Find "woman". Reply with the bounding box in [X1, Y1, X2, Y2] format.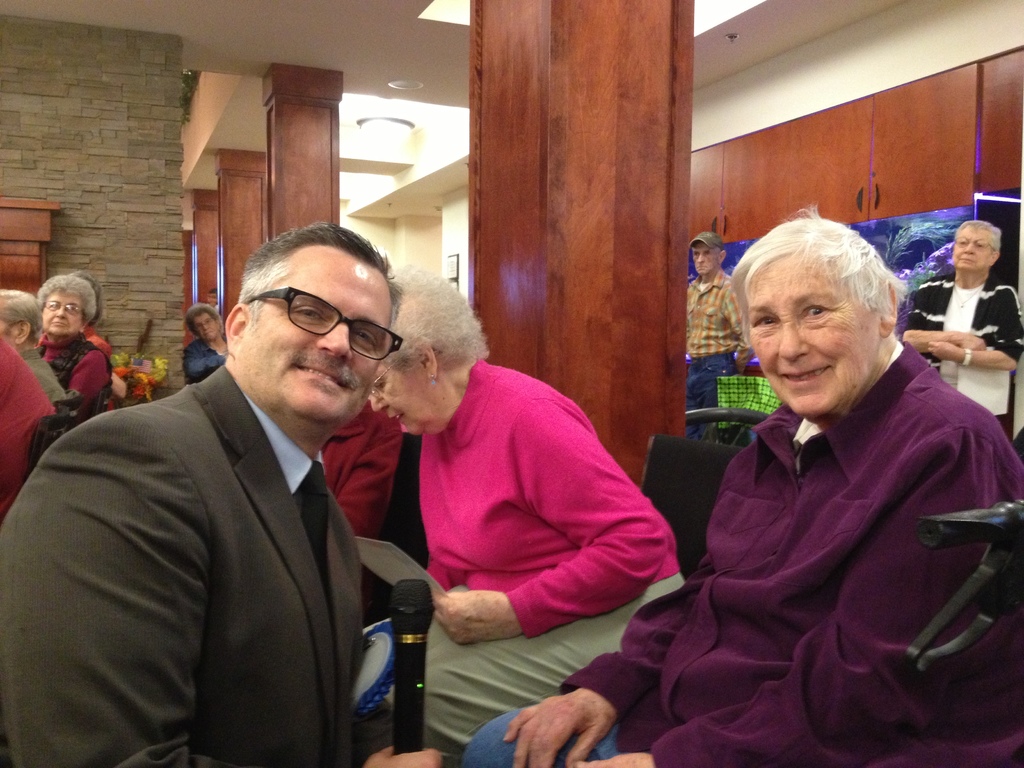
[900, 220, 1023, 440].
